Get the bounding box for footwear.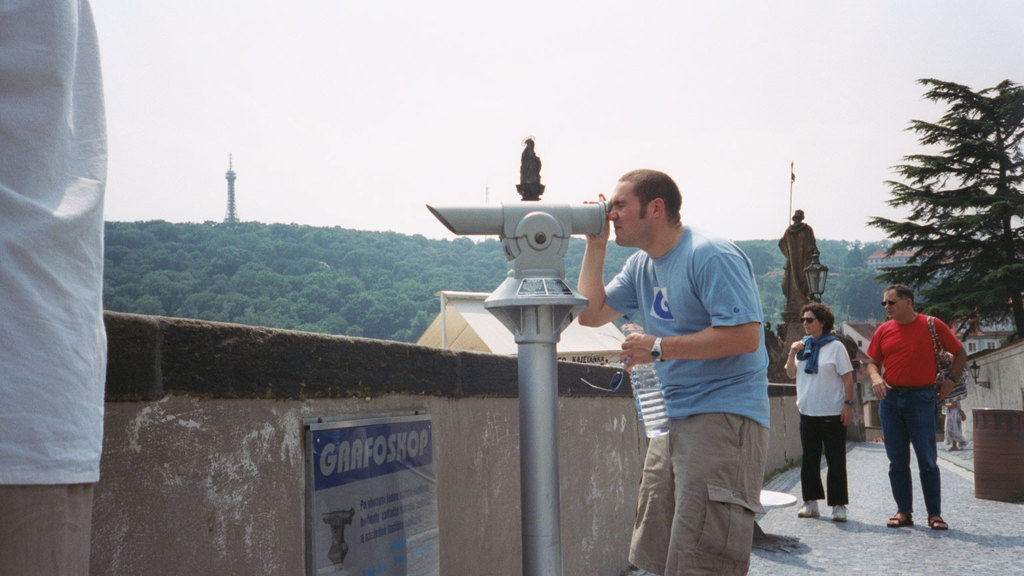
crop(922, 513, 950, 529).
